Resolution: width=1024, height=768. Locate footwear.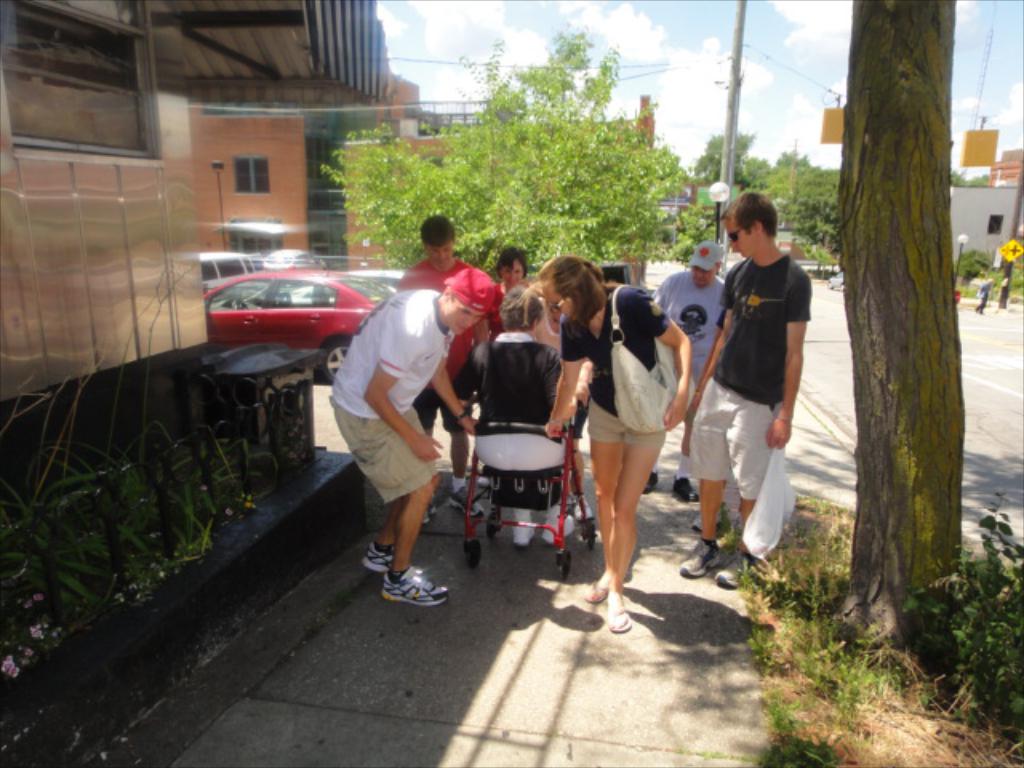
box(381, 565, 443, 610).
